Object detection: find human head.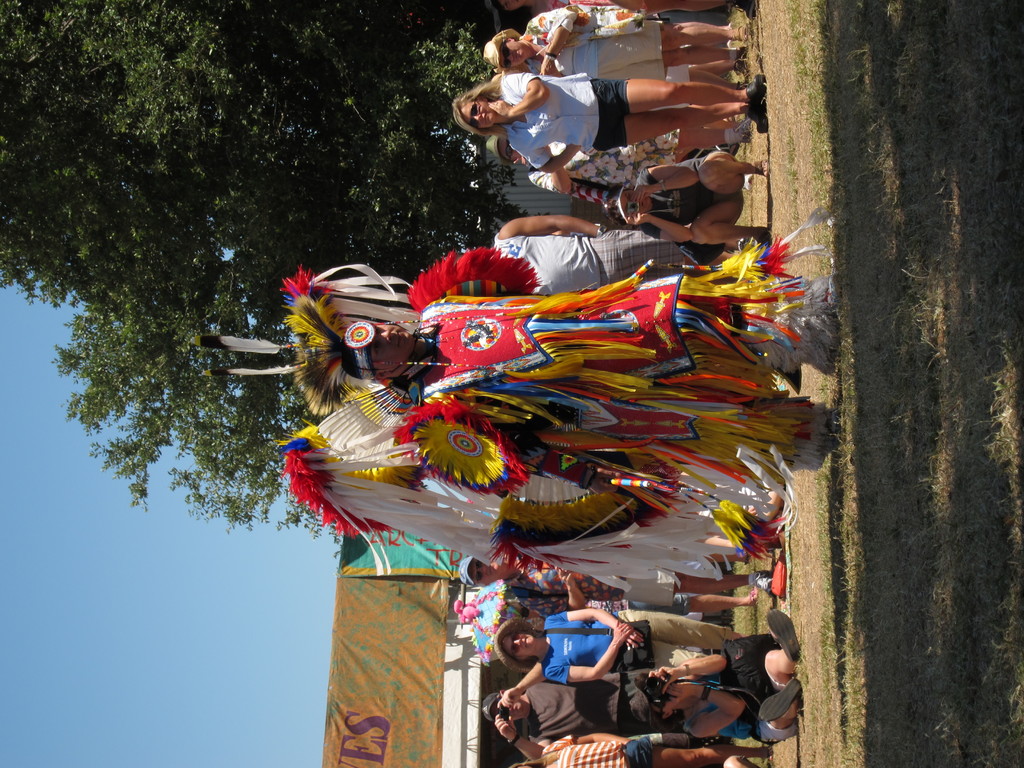
bbox(487, 132, 519, 161).
